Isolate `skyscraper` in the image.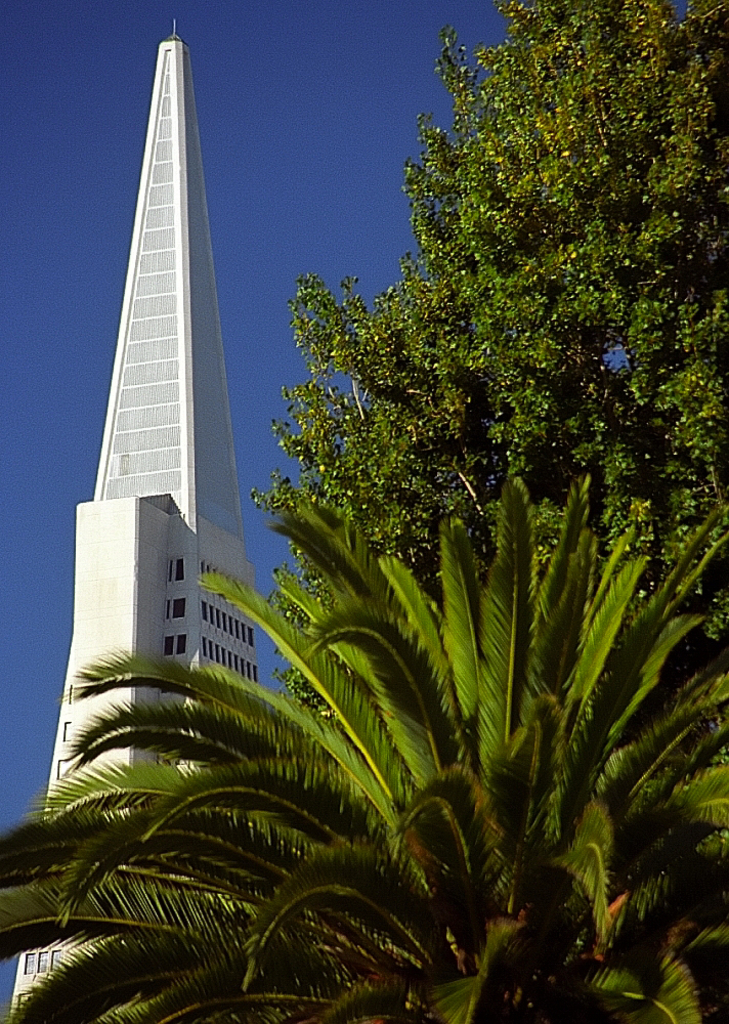
Isolated region: x1=5 y1=20 x2=257 y2=1016.
